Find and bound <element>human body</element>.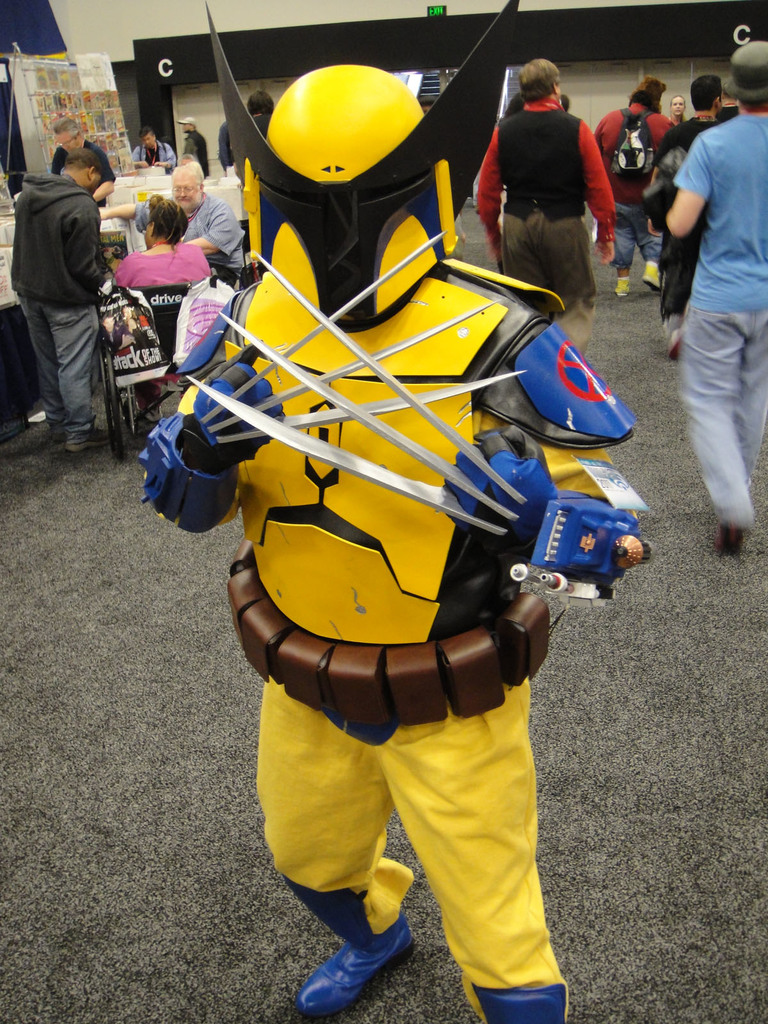
Bound: (14, 108, 114, 474).
